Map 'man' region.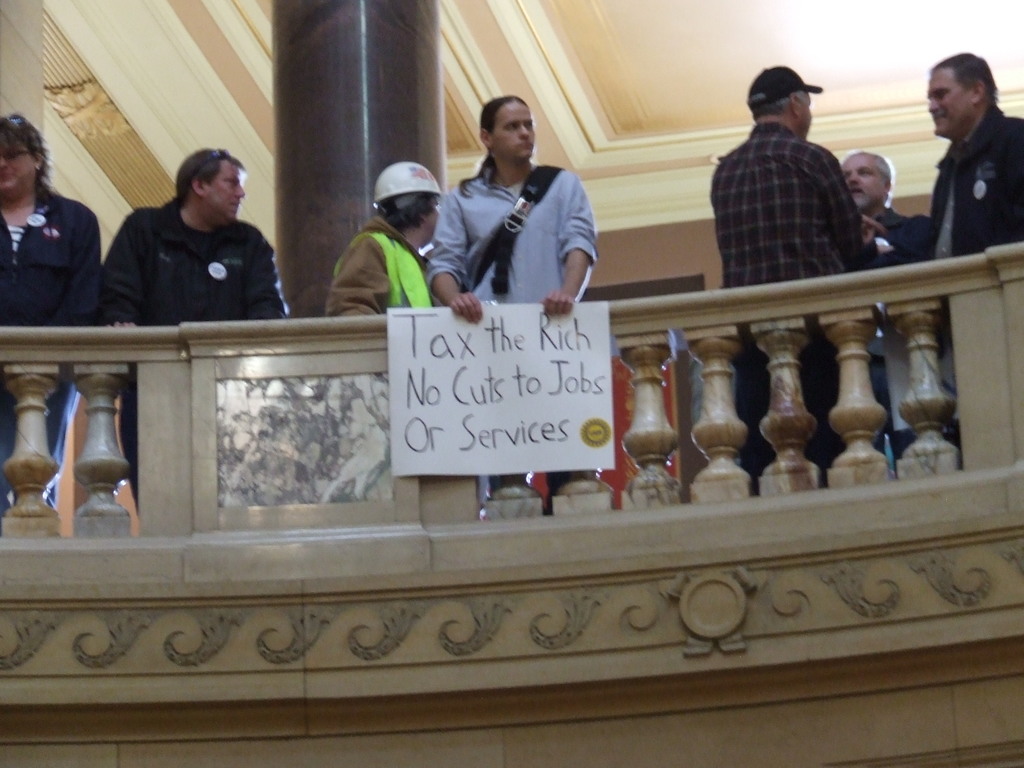
Mapped to 902, 44, 1021, 269.
